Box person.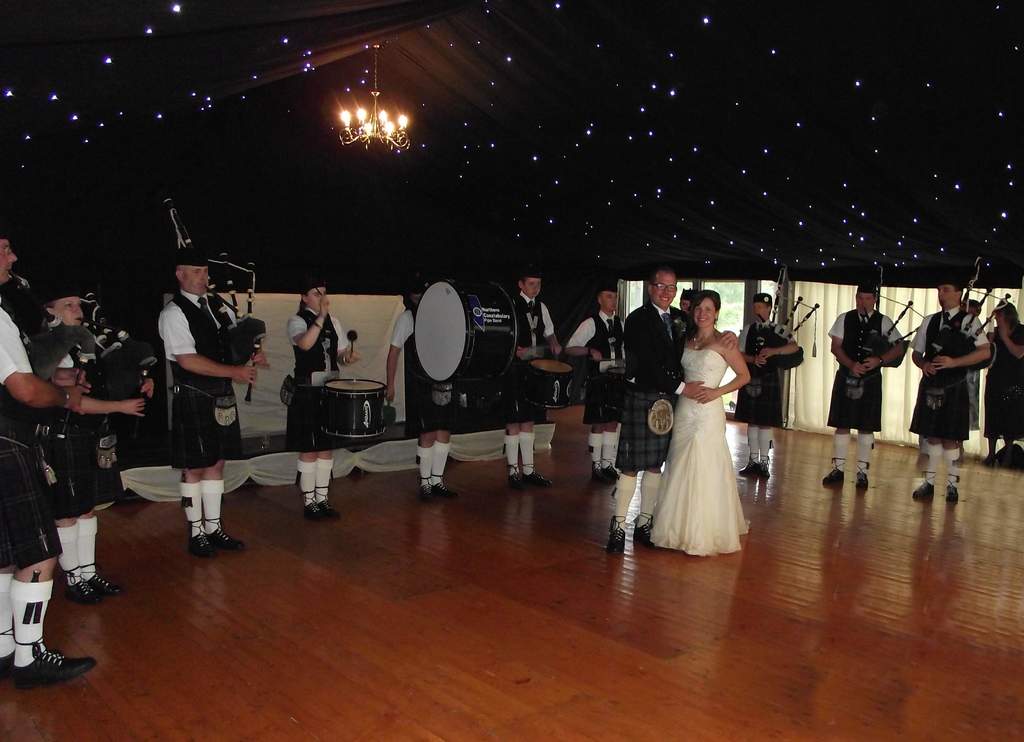
select_region(914, 274, 993, 501).
